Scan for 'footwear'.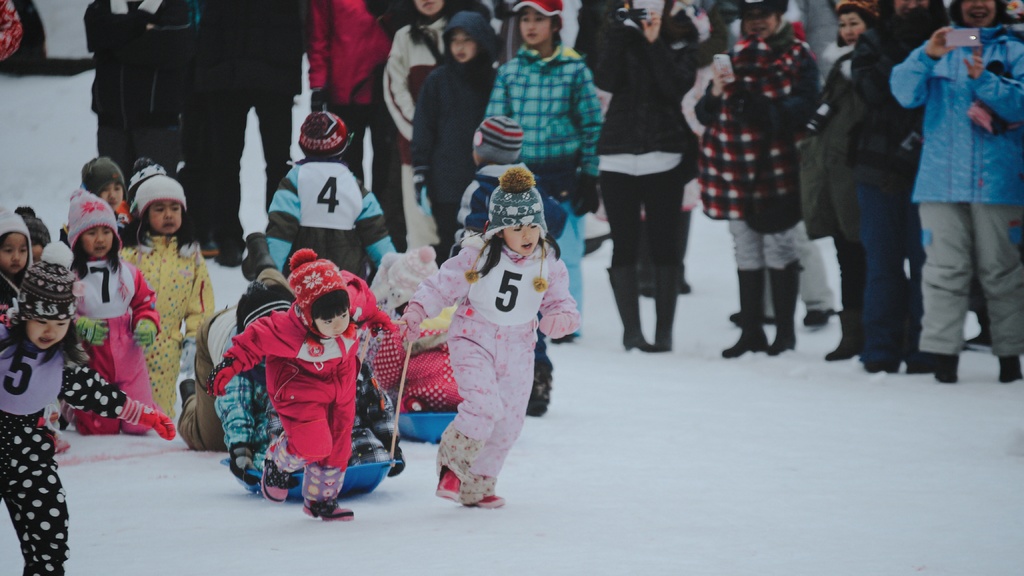
Scan result: x1=762, y1=261, x2=797, y2=352.
